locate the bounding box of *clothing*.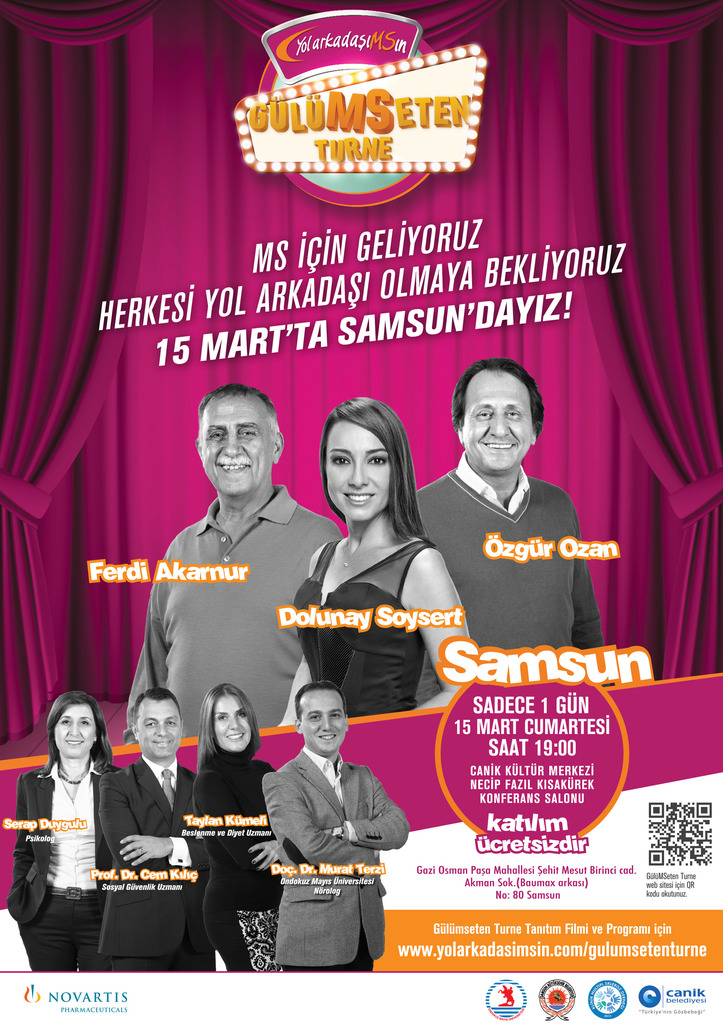
Bounding box: <box>249,707,401,956</box>.
